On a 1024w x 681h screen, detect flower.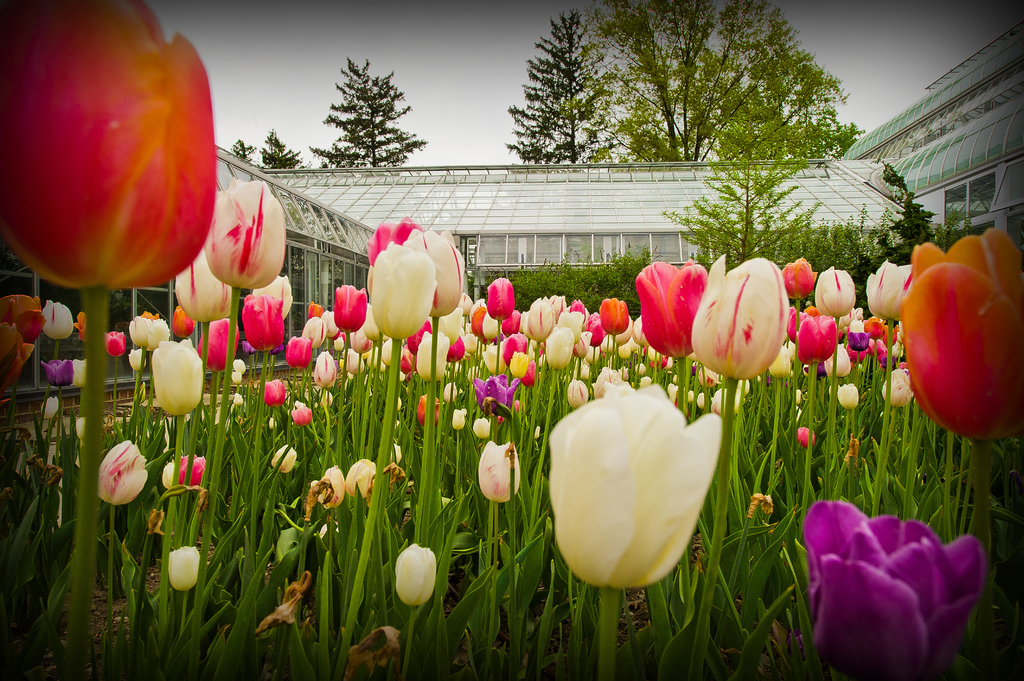
bbox=[480, 438, 522, 502].
